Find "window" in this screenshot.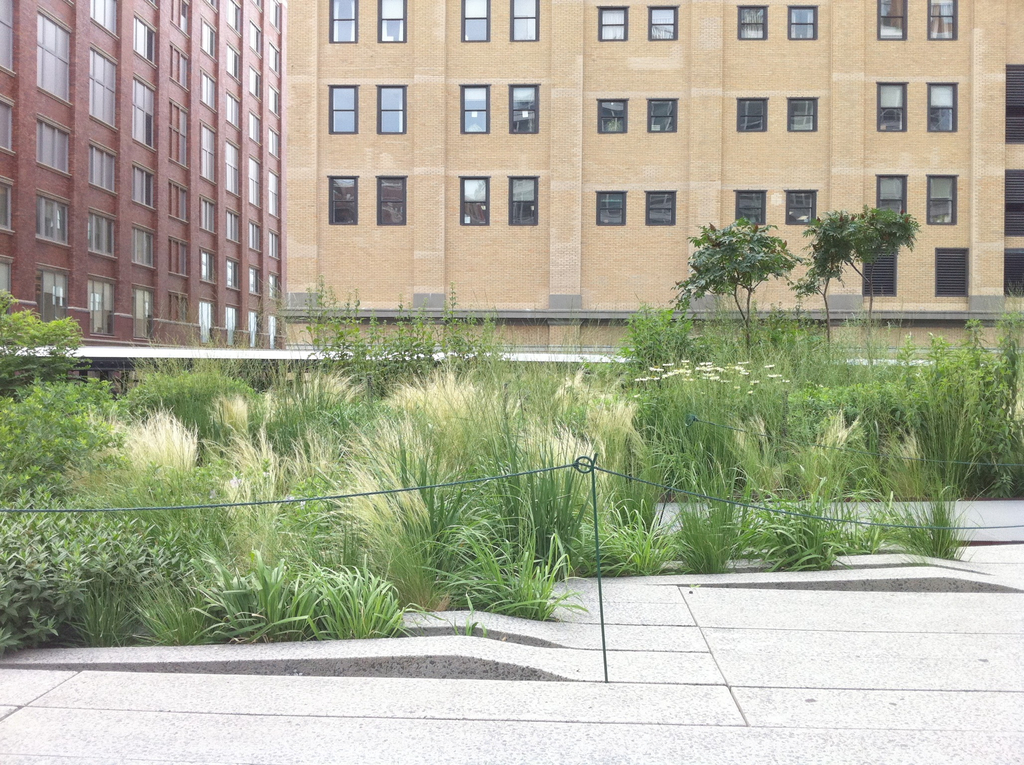
The bounding box for "window" is pyautogui.locateOnScreen(737, 6, 769, 35).
